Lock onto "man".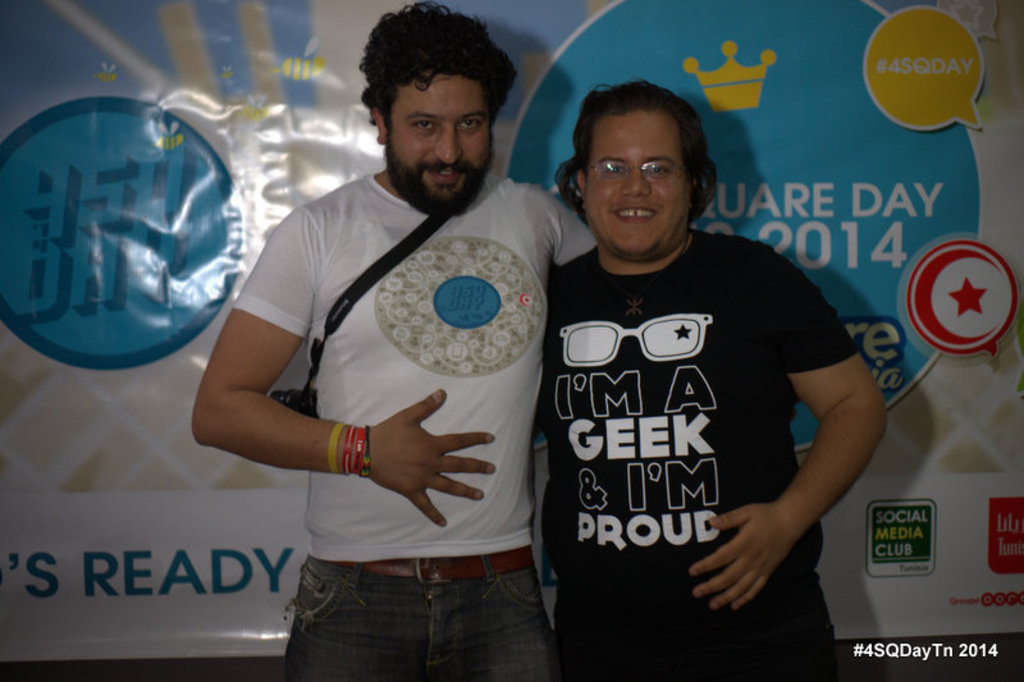
Locked: 548, 78, 890, 681.
